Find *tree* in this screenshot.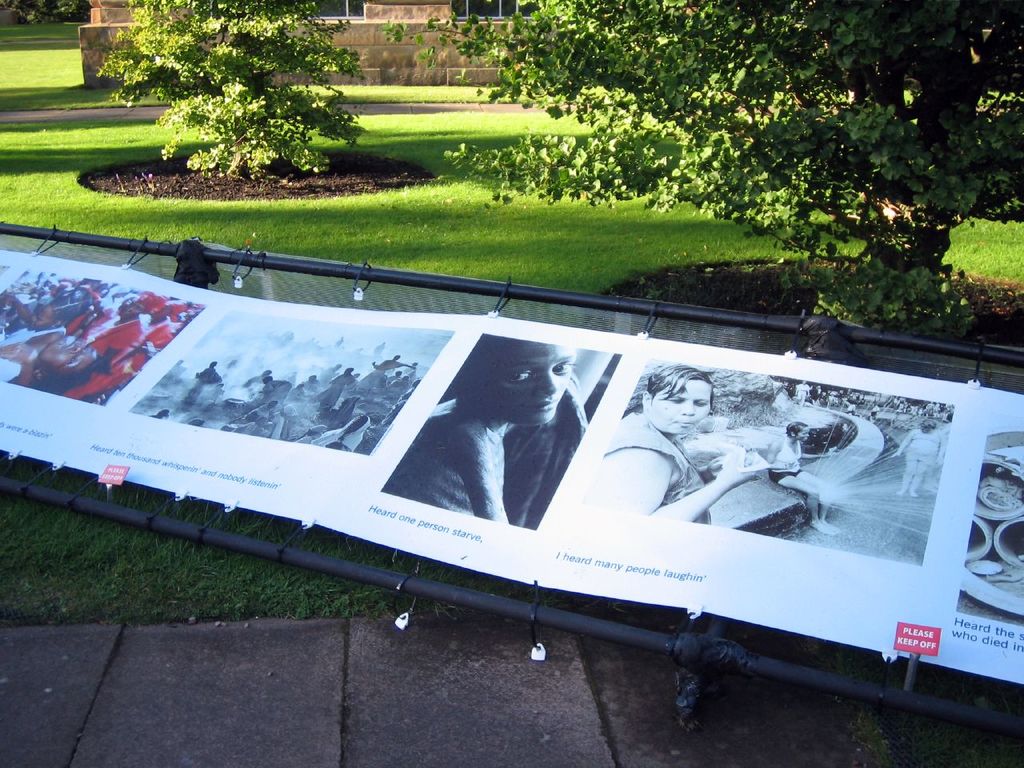
The bounding box for *tree* is box=[83, 10, 378, 191].
